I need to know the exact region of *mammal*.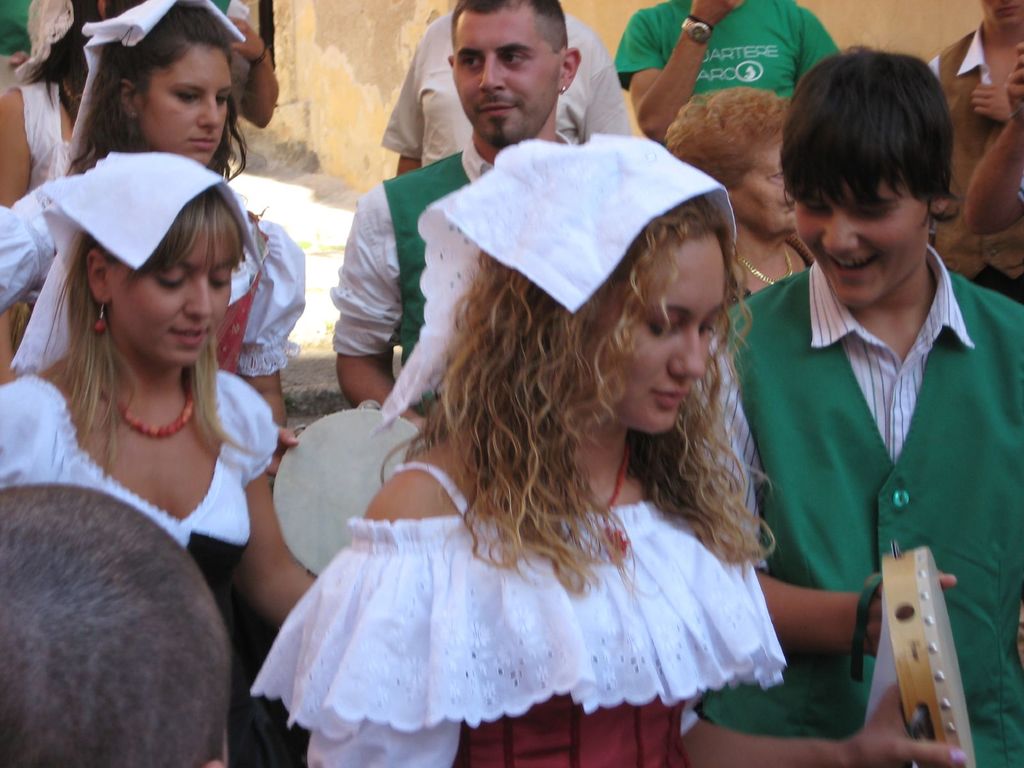
Region: bbox=(924, 0, 1023, 307).
